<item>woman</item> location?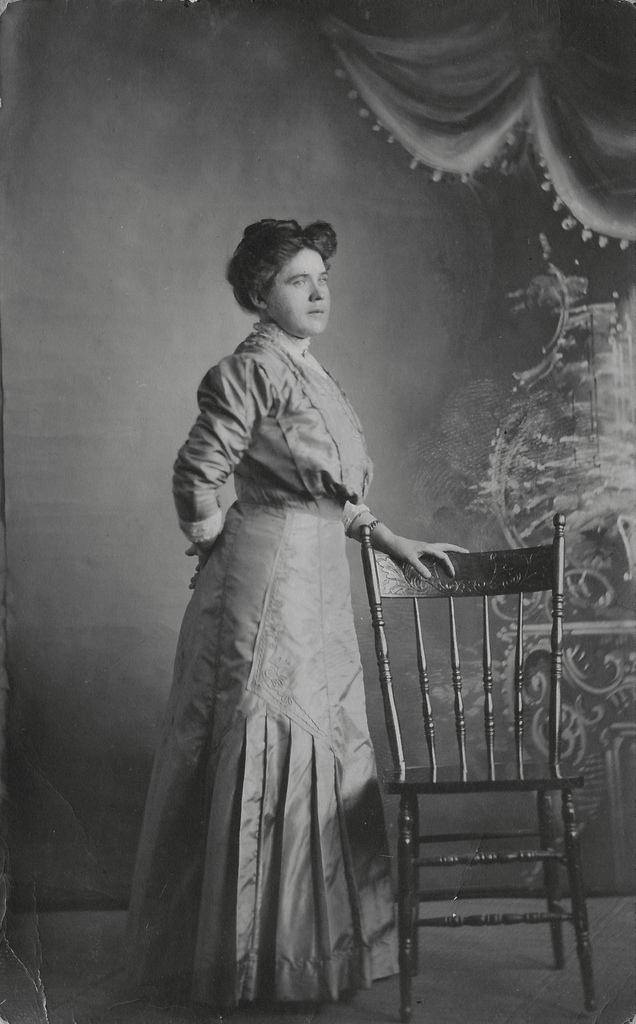
box(152, 201, 461, 1003)
